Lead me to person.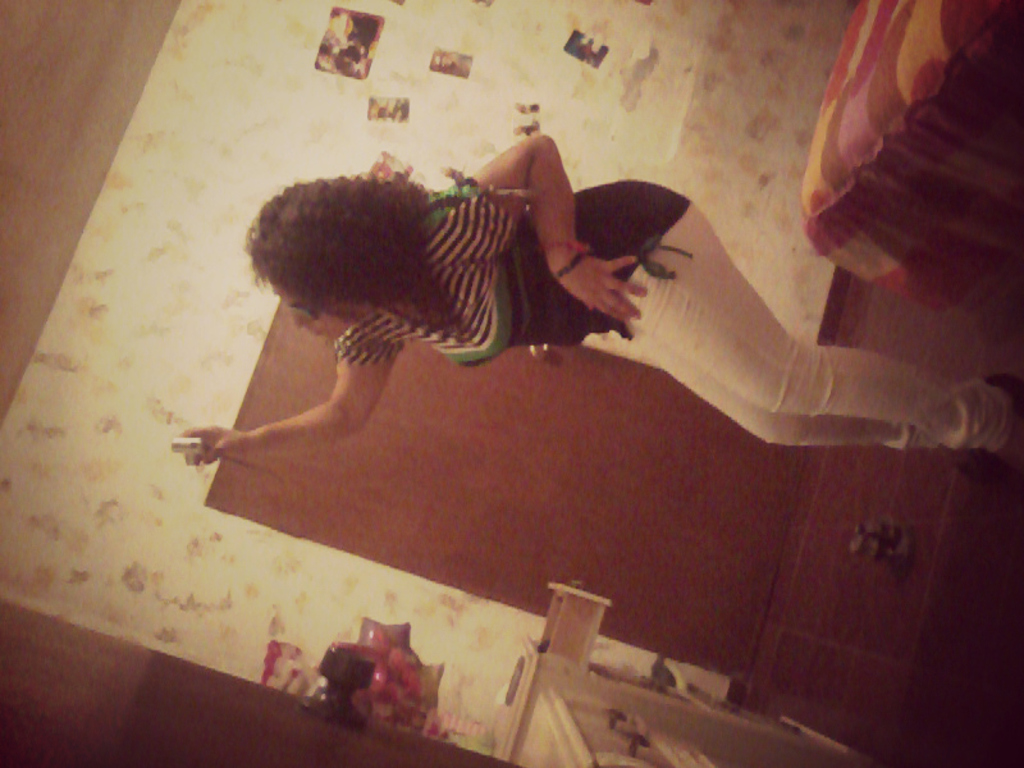
Lead to [left=166, top=123, right=1021, bottom=479].
